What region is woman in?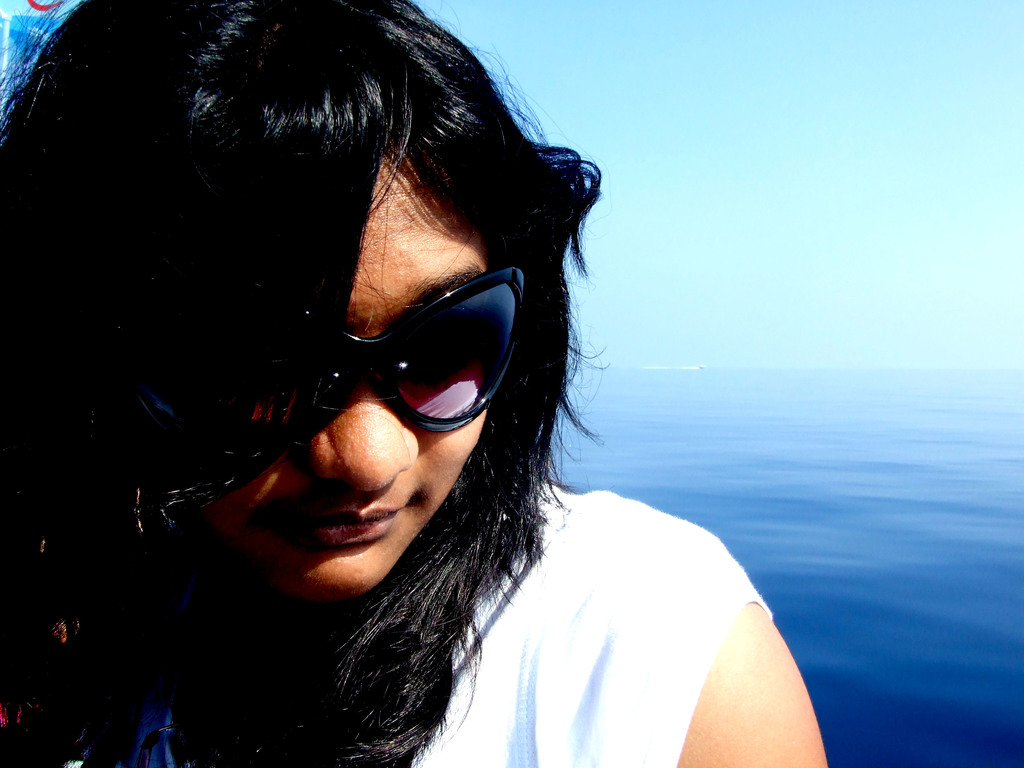
{"x1": 0, "y1": 0, "x2": 846, "y2": 767}.
